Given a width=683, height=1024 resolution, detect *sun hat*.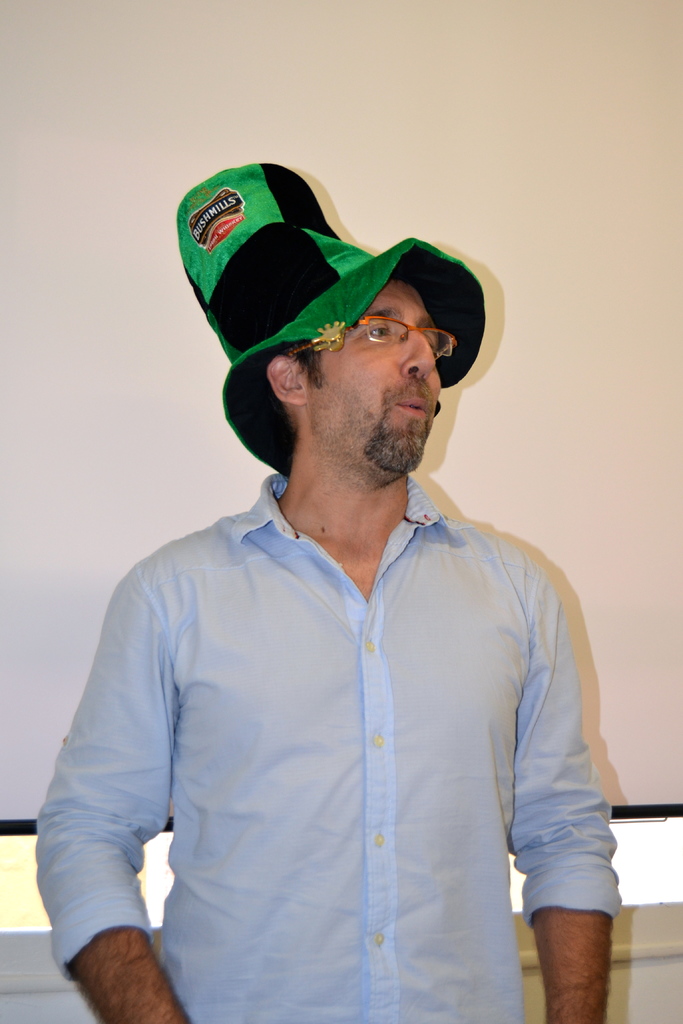
region(169, 154, 497, 497).
